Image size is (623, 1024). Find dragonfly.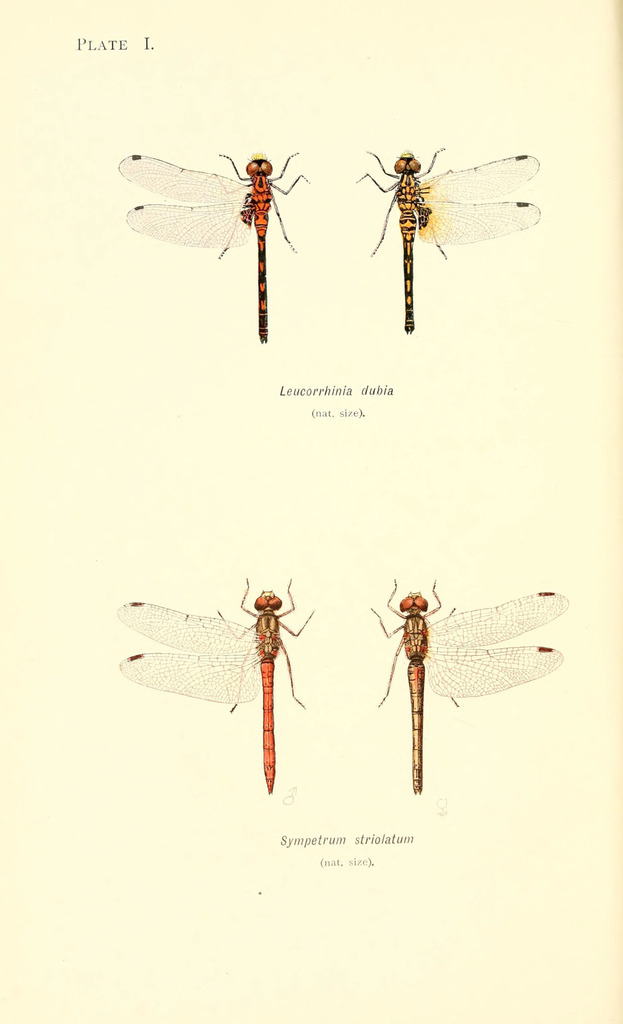
x1=370 y1=574 x2=567 y2=793.
